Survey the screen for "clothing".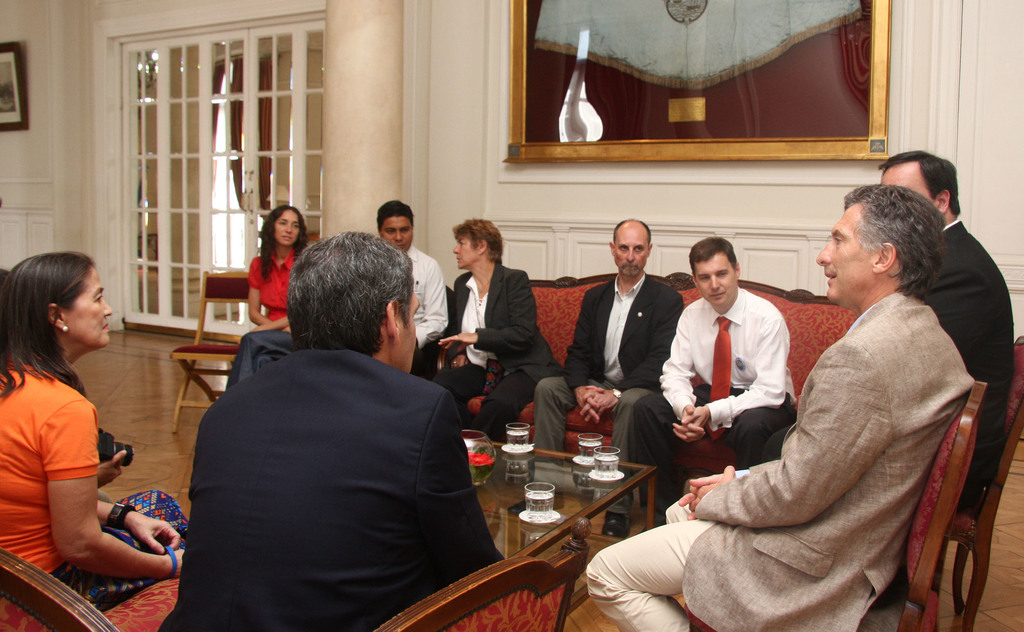
Survey found: detection(582, 287, 980, 631).
